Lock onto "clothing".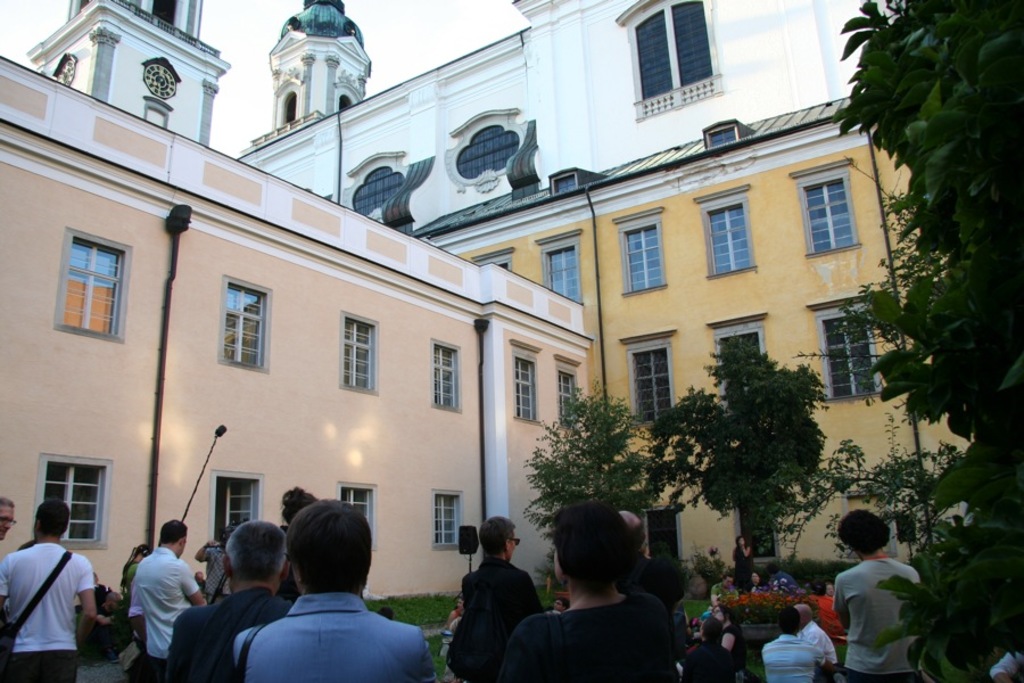
Locked: 807, 593, 836, 648.
